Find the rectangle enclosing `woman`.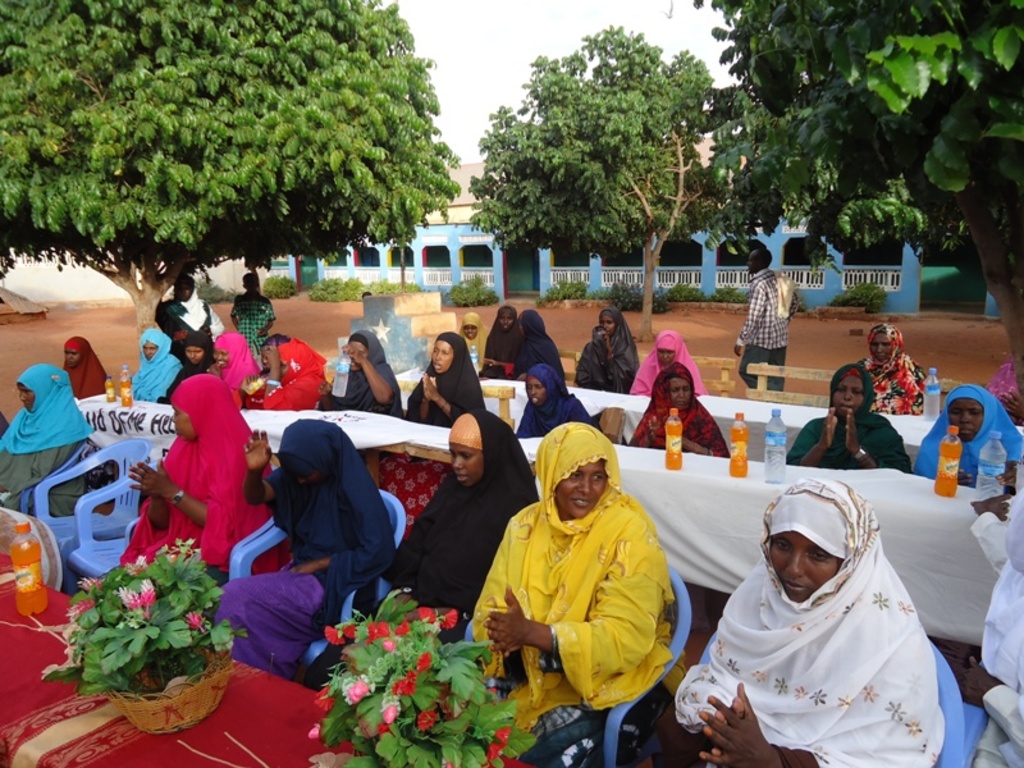
(0,362,99,521).
